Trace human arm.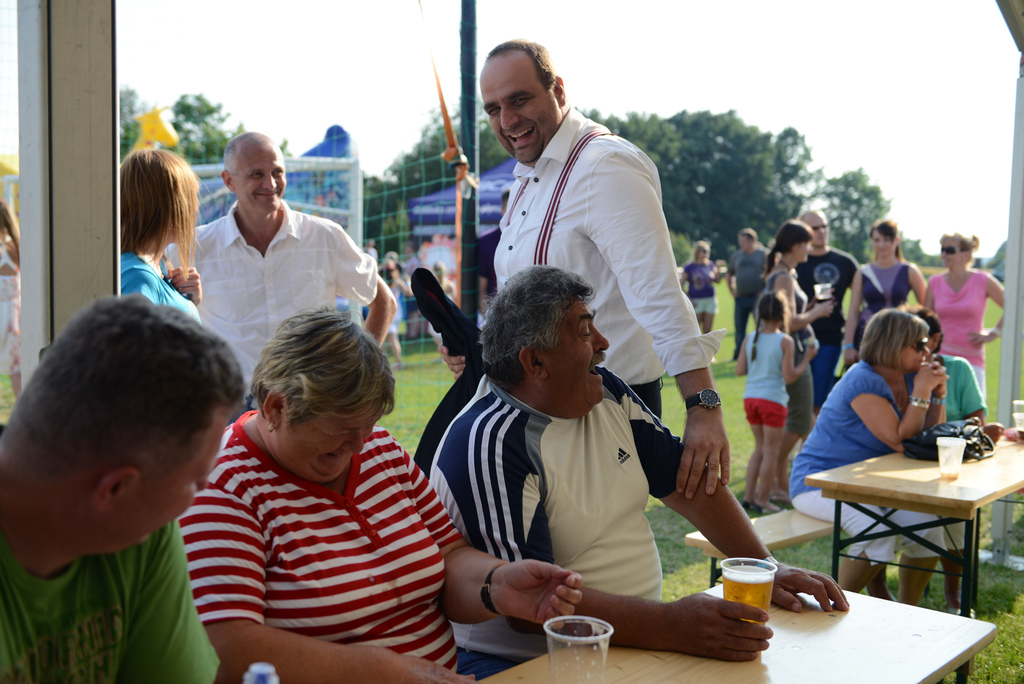
Traced to BBox(965, 263, 1007, 345).
